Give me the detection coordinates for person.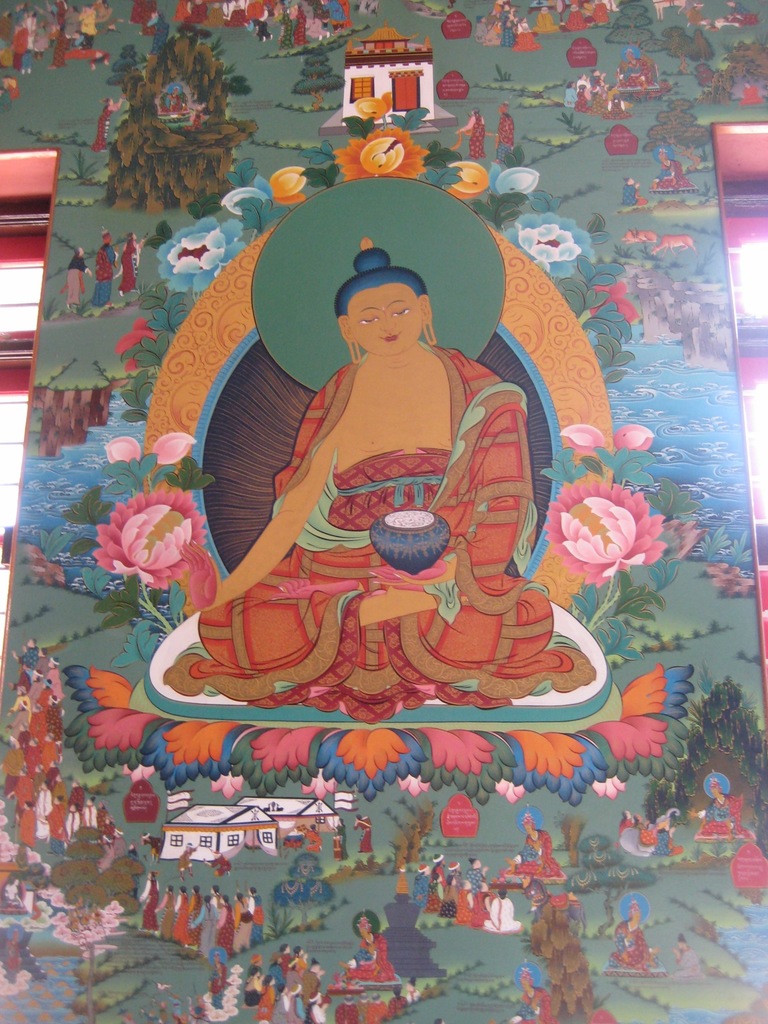
(left=618, top=172, right=649, bottom=205).
